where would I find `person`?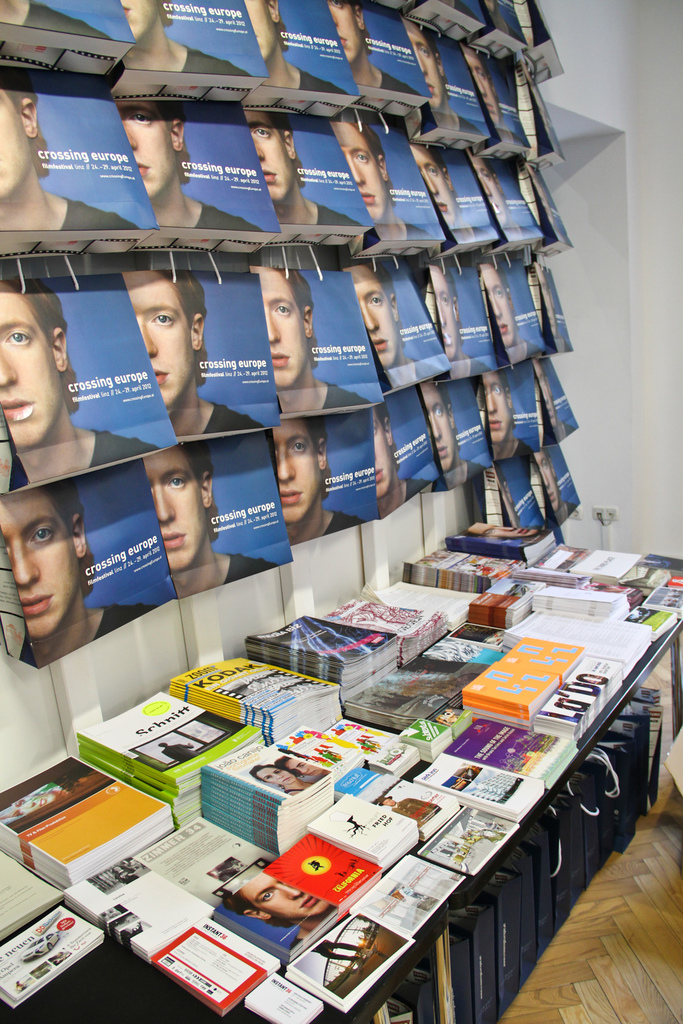
At box=[409, 140, 488, 253].
